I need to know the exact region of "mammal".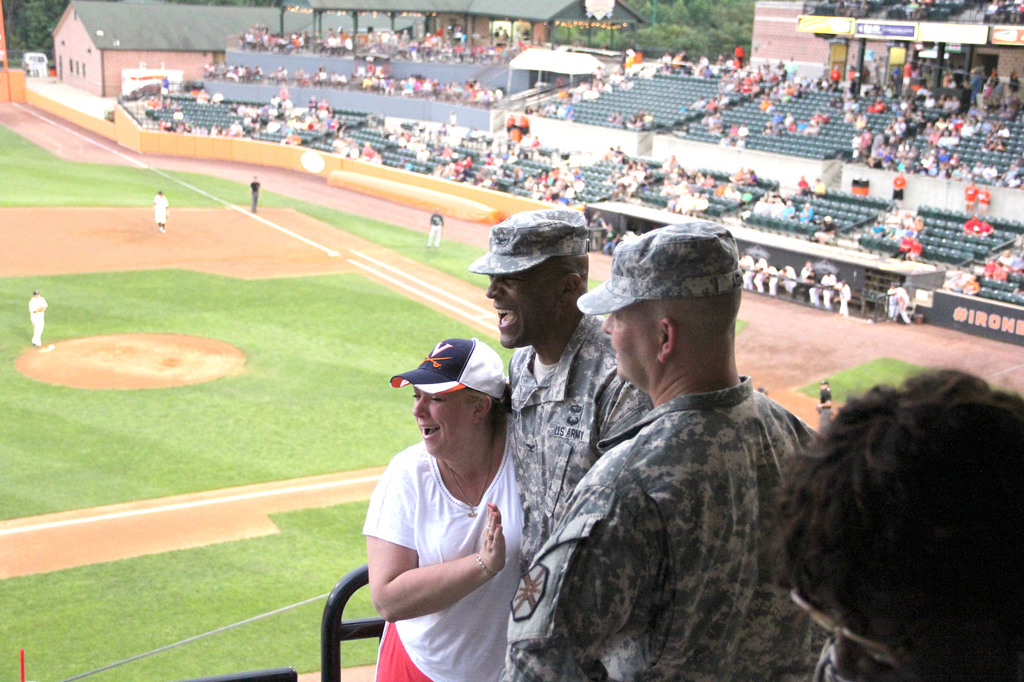
Region: box=[328, 131, 384, 162].
